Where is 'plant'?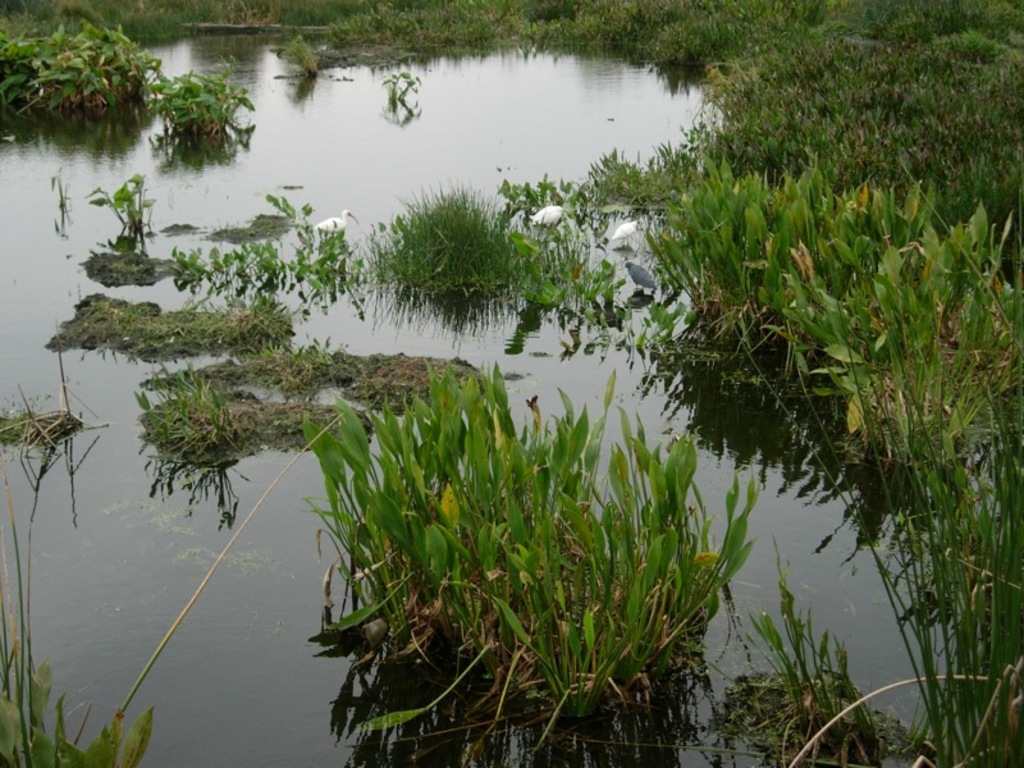
l=201, t=228, r=296, b=288.
